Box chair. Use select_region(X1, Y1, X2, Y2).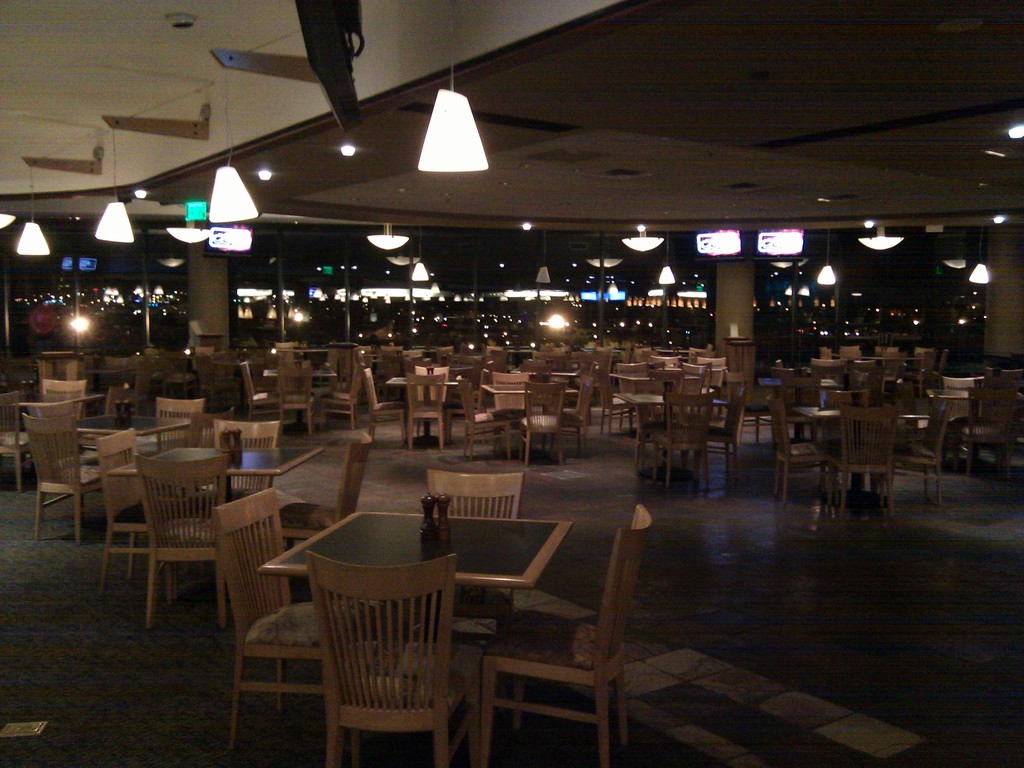
select_region(555, 373, 595, 460).
